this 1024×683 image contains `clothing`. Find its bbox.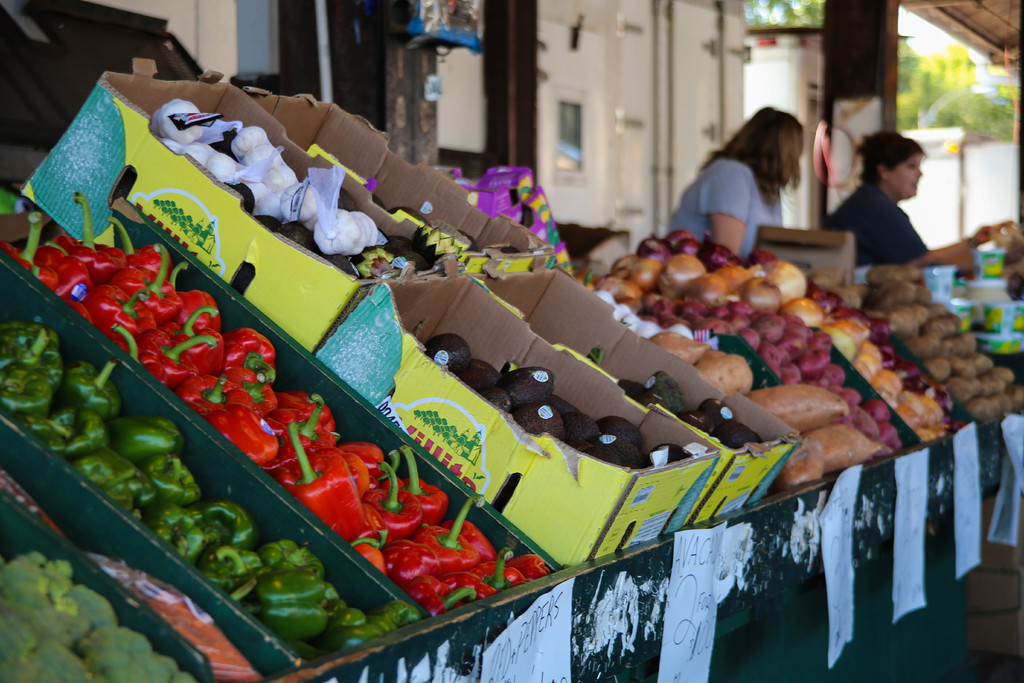
detection(657, 156, 780, 245).
